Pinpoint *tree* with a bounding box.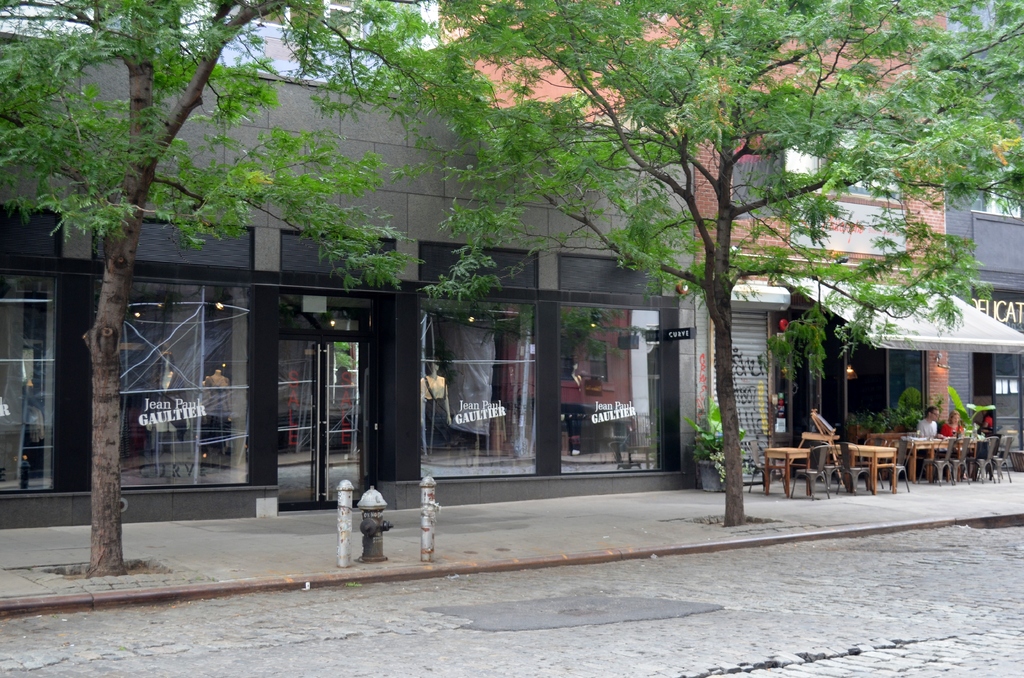
0,0,464,579.
